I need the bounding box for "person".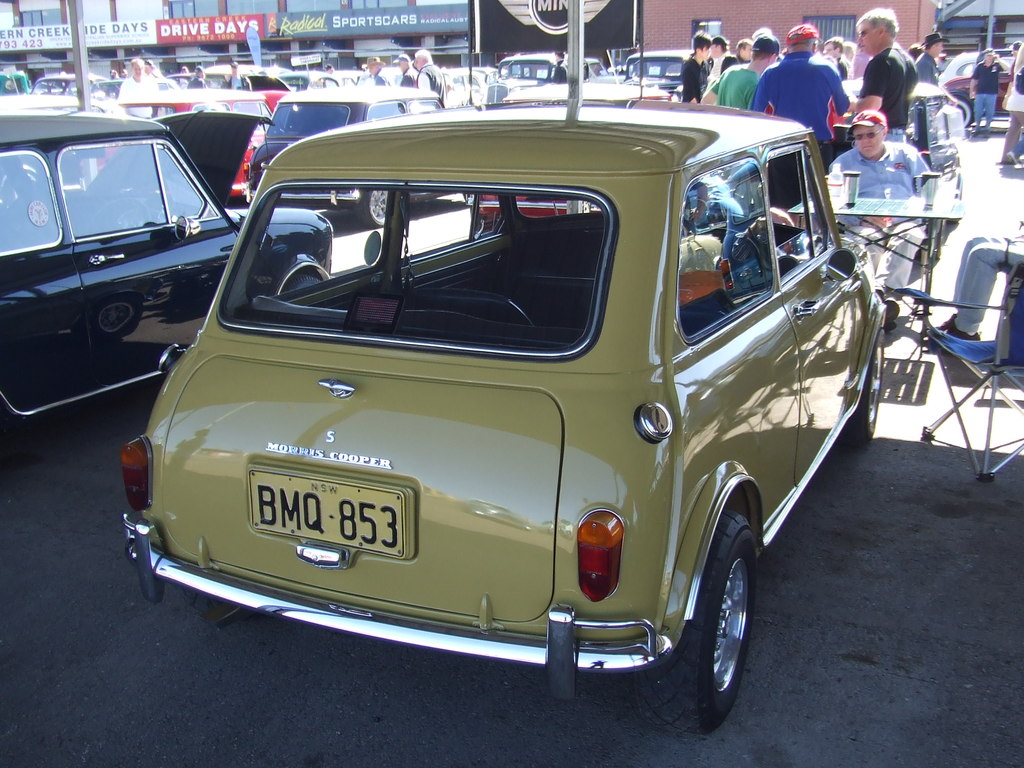
Here it is: (400, 53, 416, 89).
